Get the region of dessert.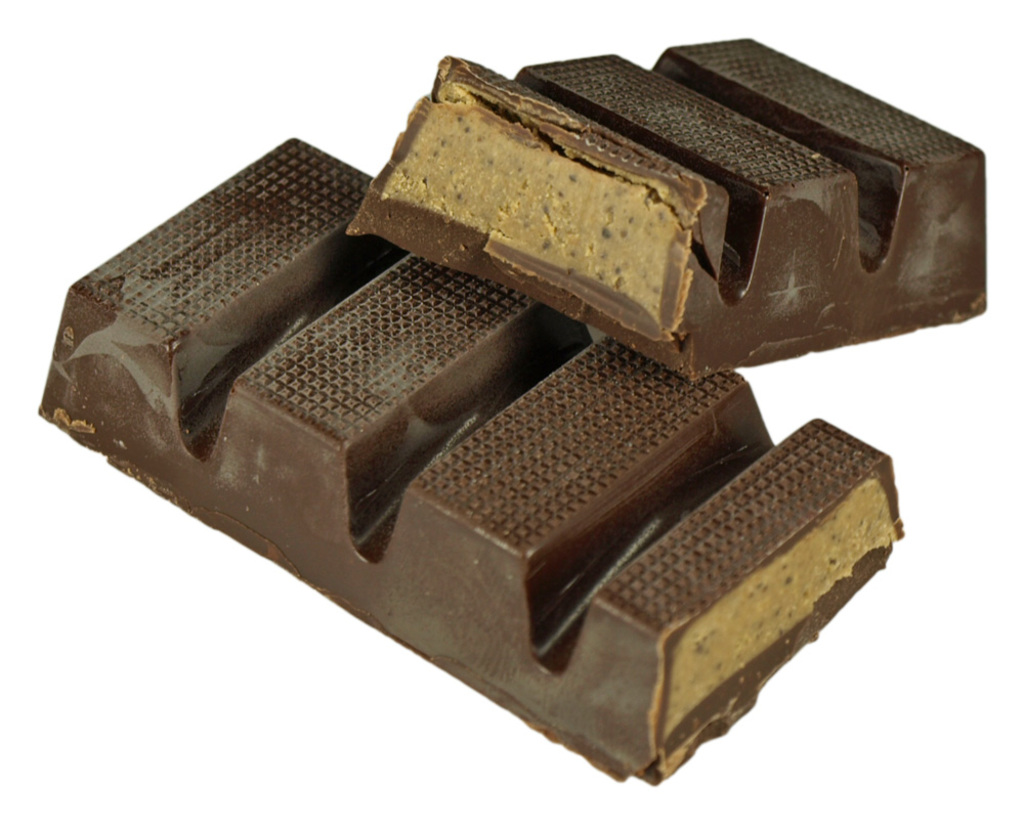
locate(266, 42, 994, 344).
